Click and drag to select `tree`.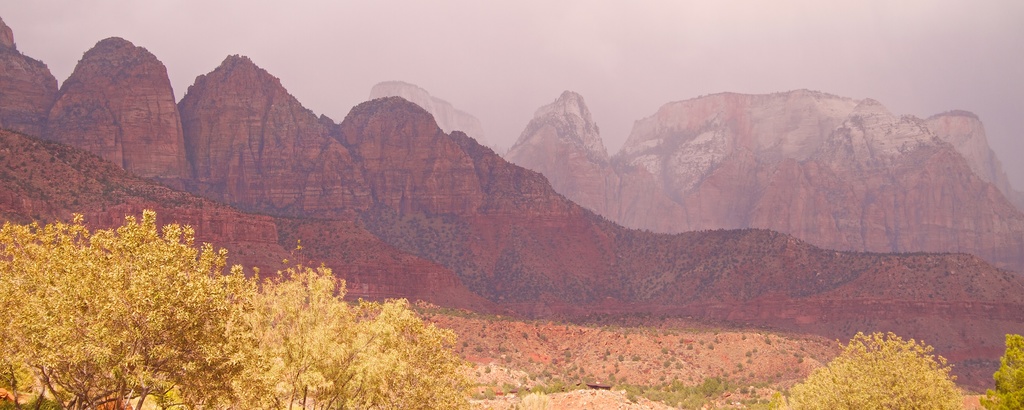
Selection: (x1=792, y1=332, x2=967, y2=409).
